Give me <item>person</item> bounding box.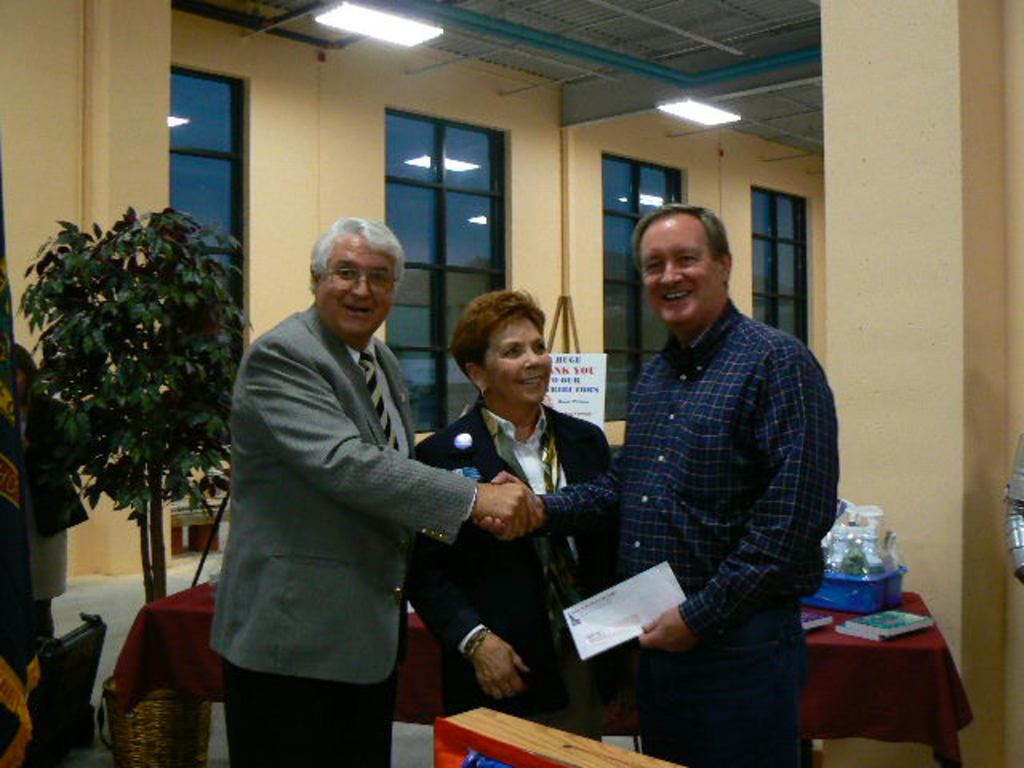
<region>406, 290, 616, 728</region>.
